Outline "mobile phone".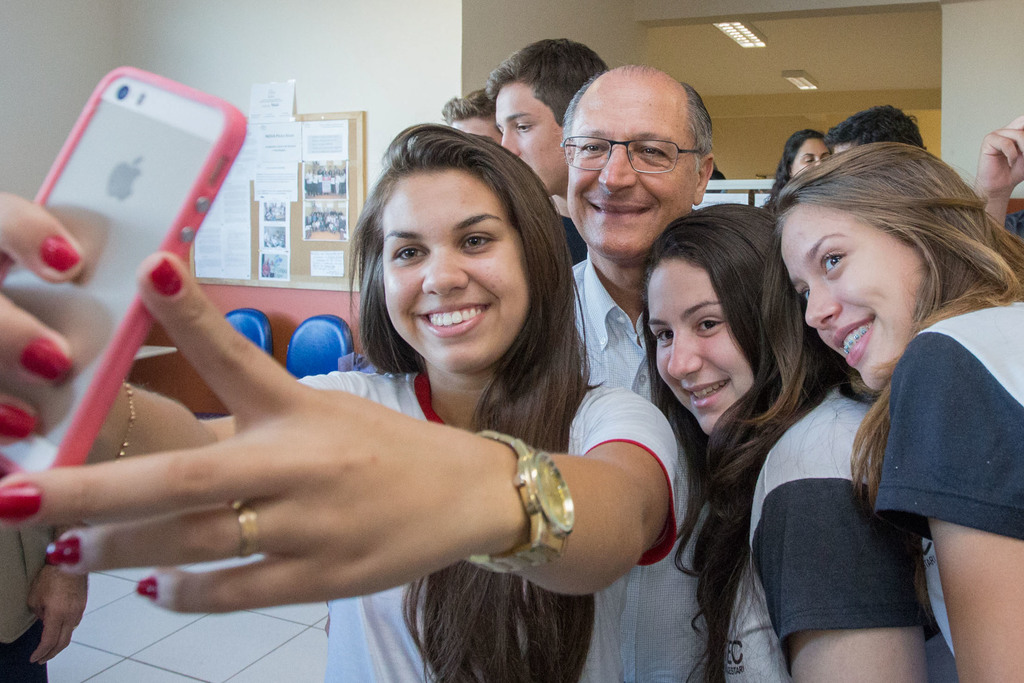
Outline: 20,76,257,423.
